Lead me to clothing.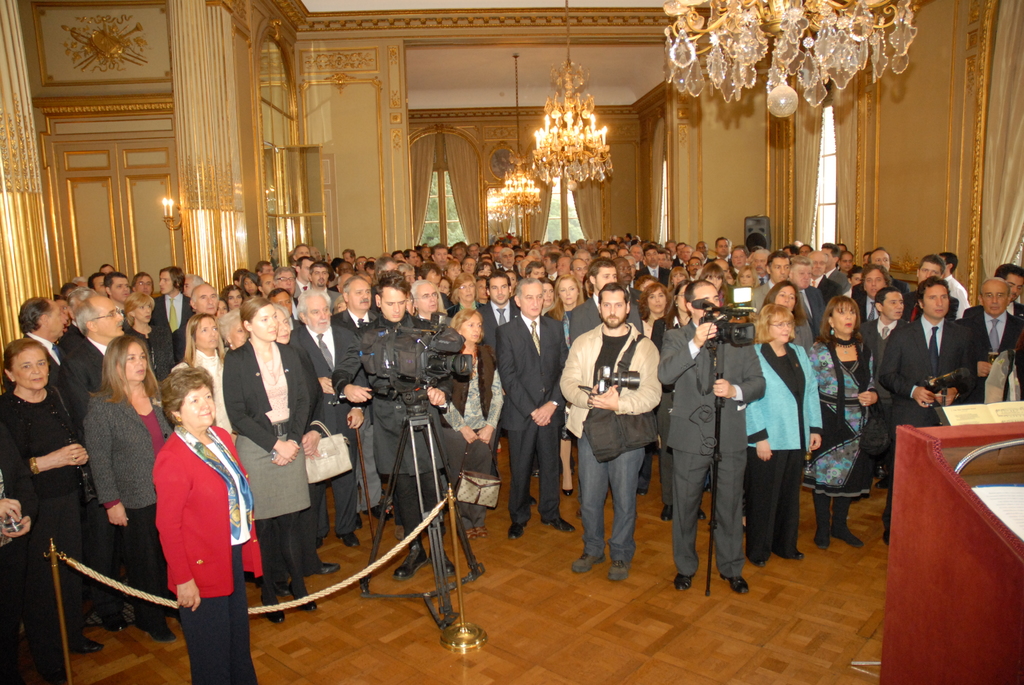
Lead to {"left": 571, "top": 295, "right": 642, "bottom": 343}.
